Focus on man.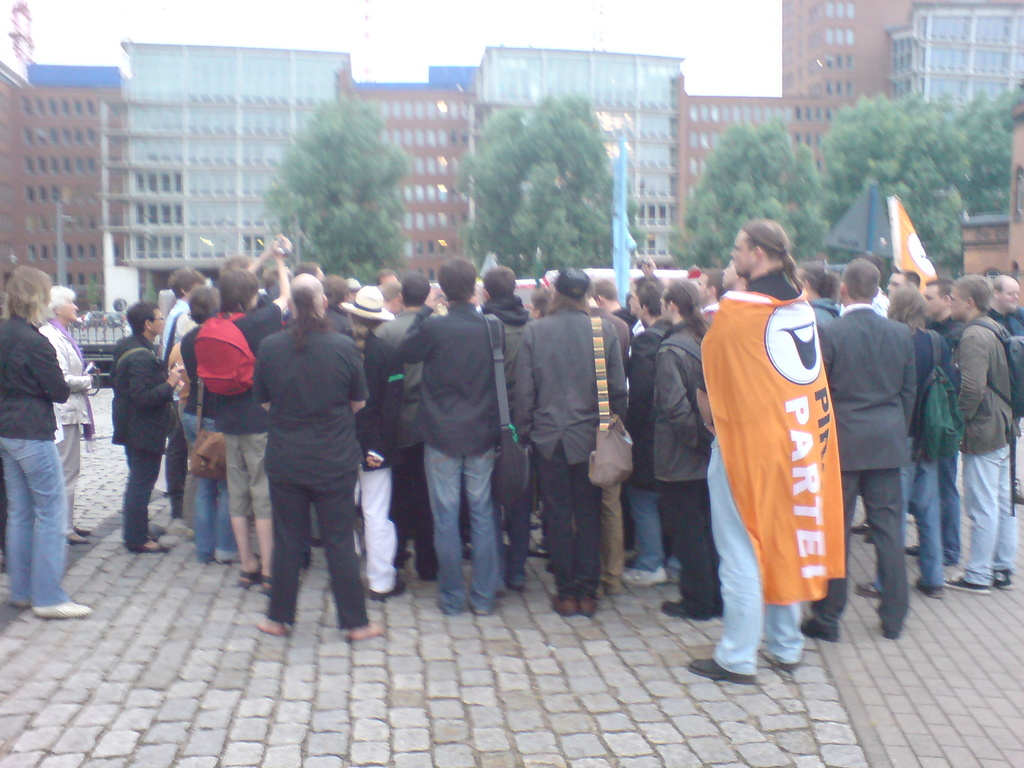
Focused at (367, 271, 436, 582).
